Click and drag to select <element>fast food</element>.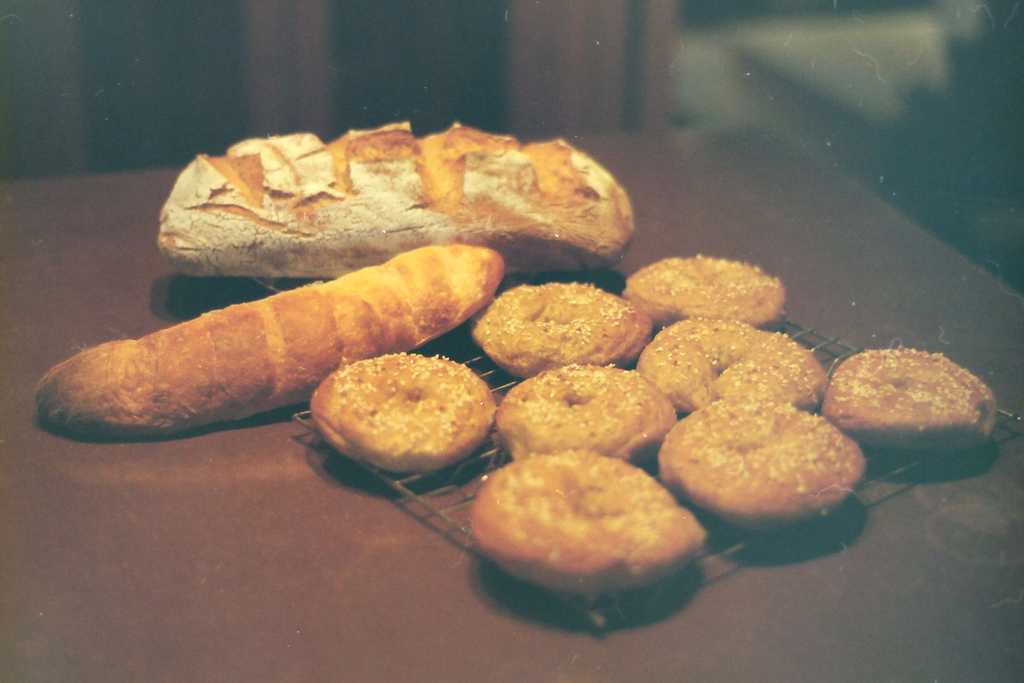
Selection: <bbox>493, 356, 680, 459</bbox>.
